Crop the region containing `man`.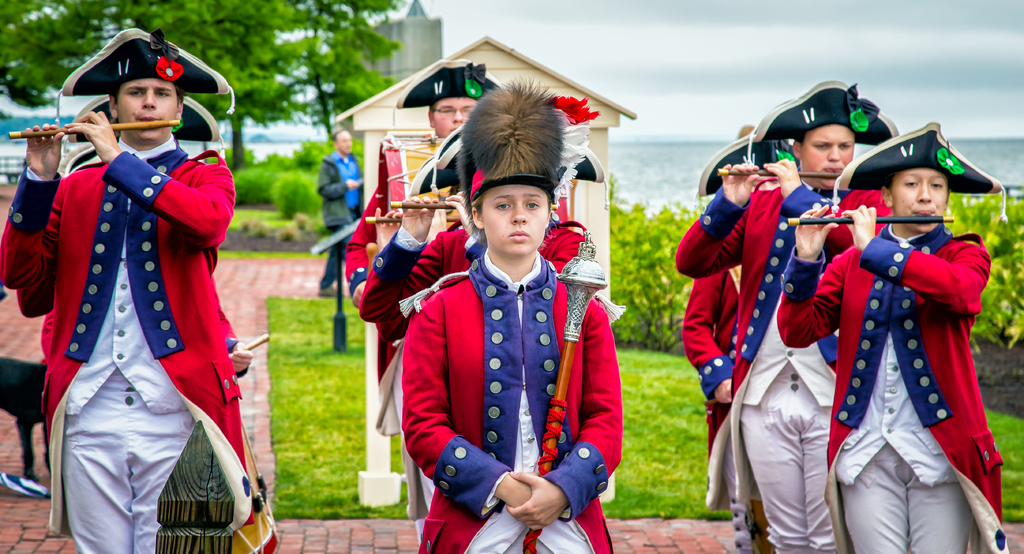
Crop region: x1=671 y1=77 x2=897 y2=553.
